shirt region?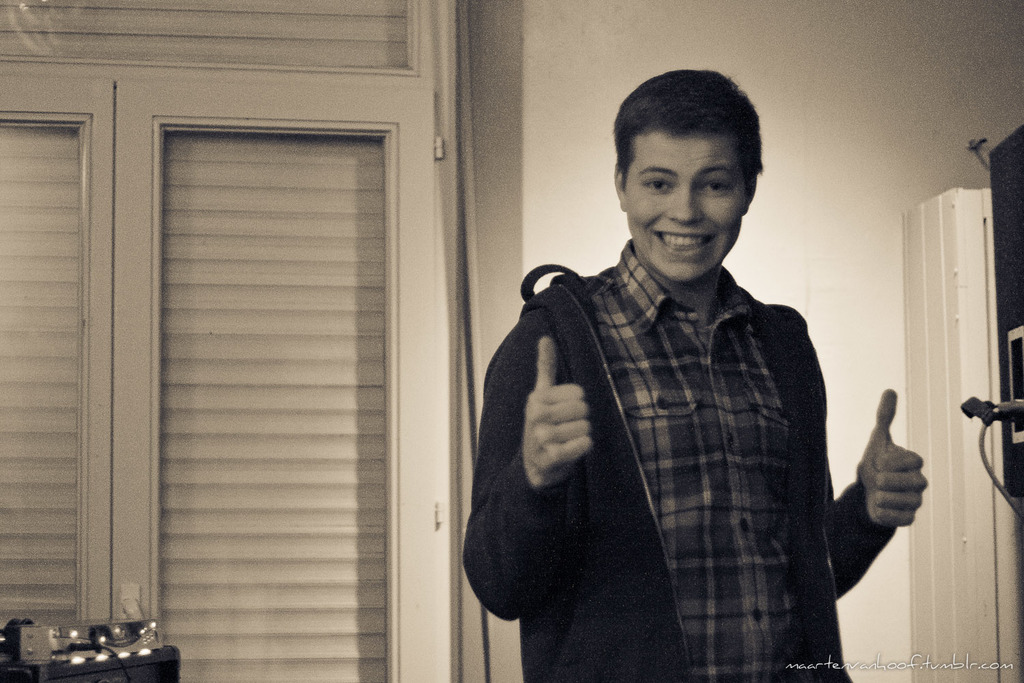
588, 239, 795, 682
